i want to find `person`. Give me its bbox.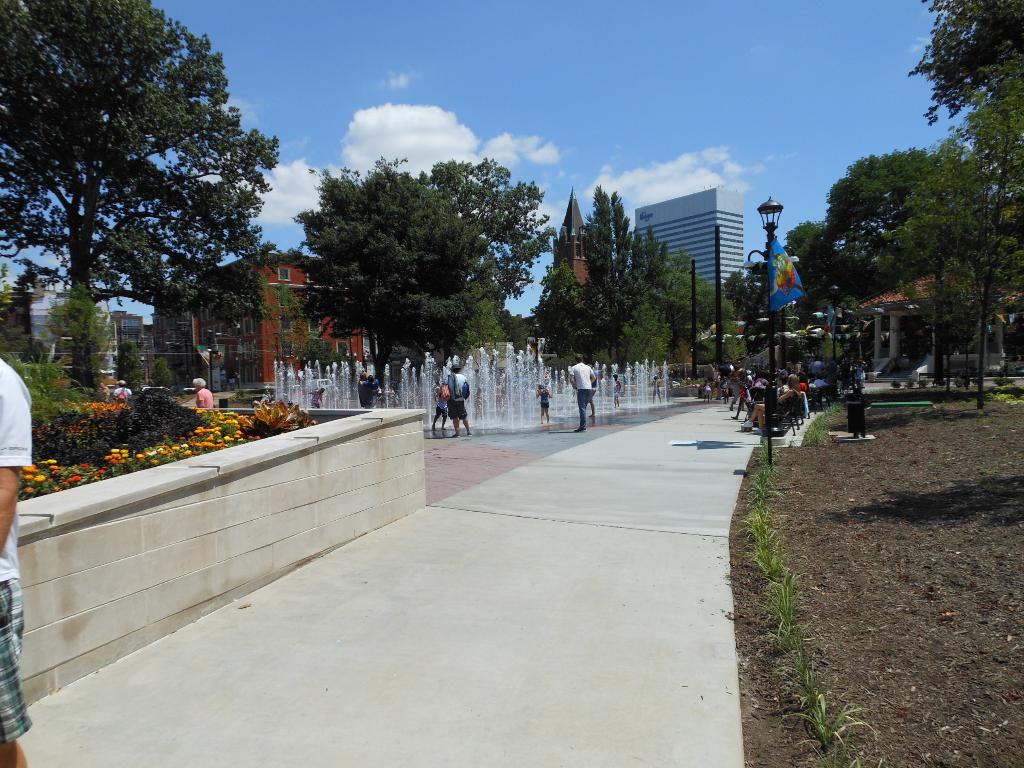
rect(447, 365, 473, 441).
